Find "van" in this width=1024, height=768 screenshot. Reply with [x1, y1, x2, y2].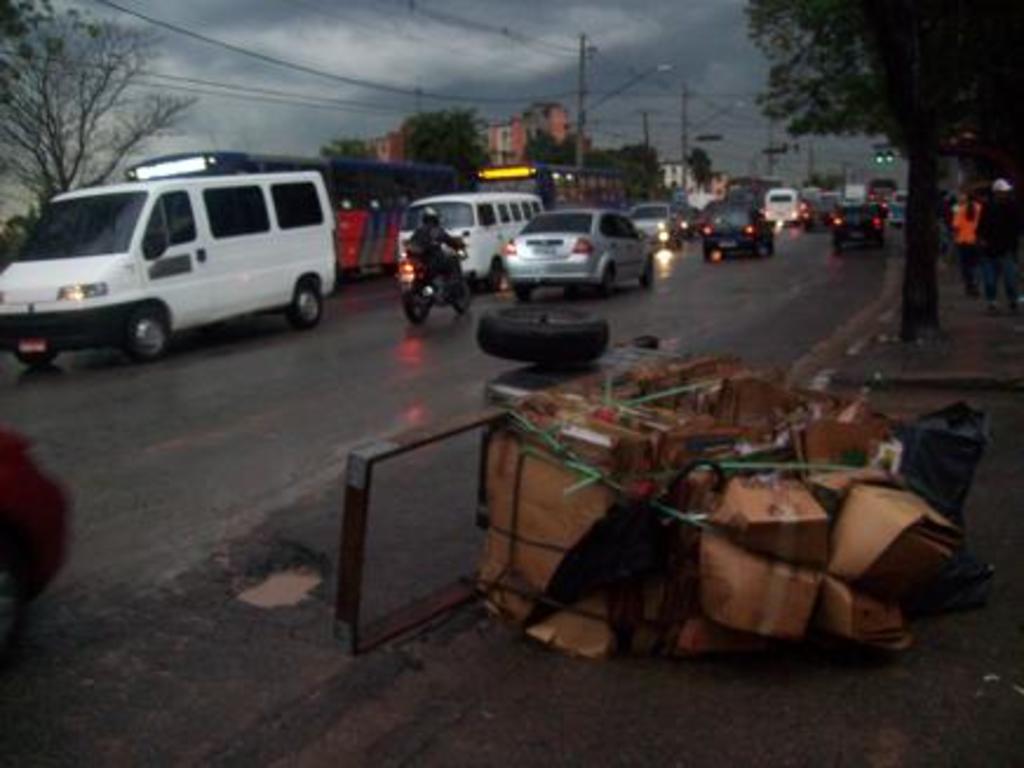
[759, 188, 803, 225].
